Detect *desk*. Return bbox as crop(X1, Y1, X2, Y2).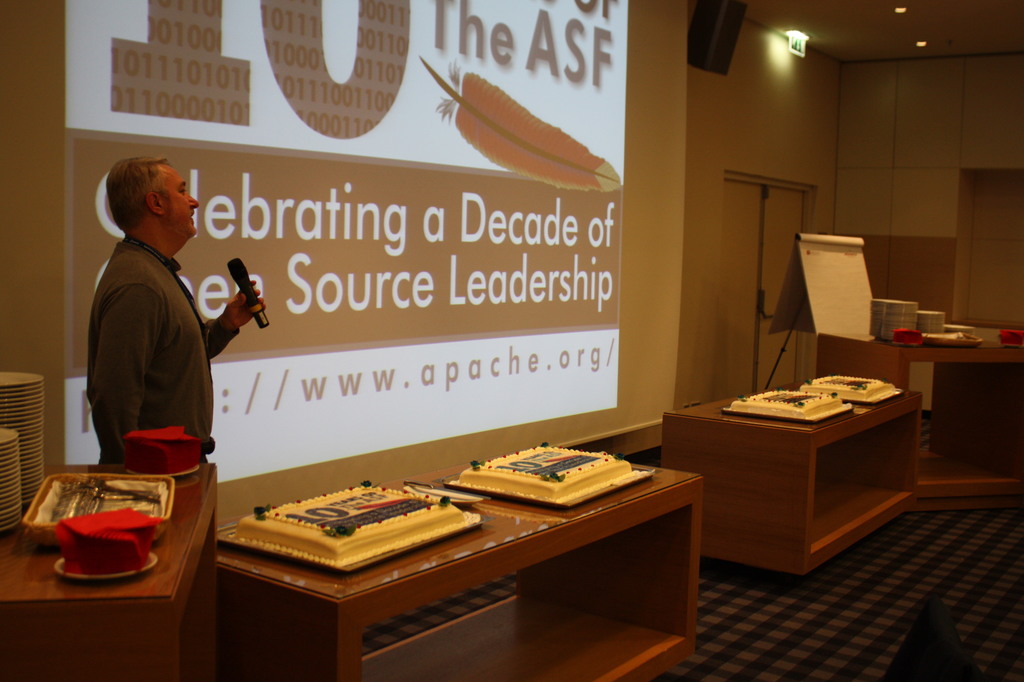
crop(662, 361, 924, 599).
